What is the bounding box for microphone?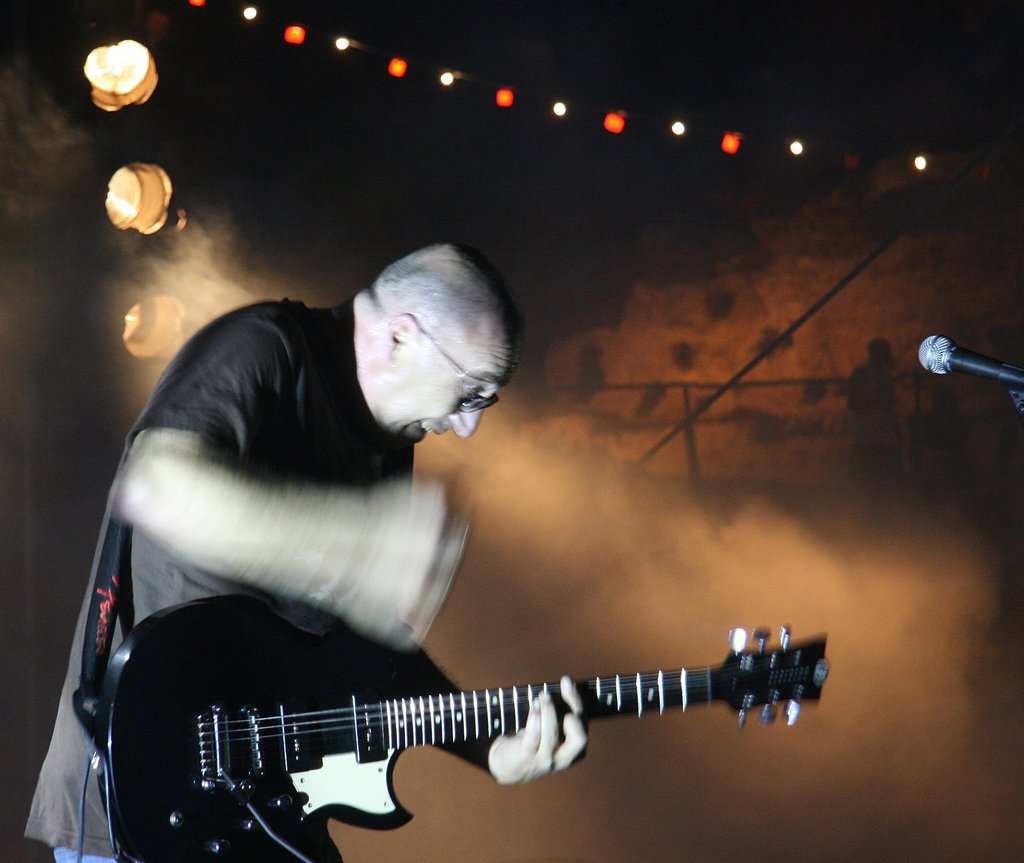
<bbox>916, 329, 1023, 381</bbox>.
